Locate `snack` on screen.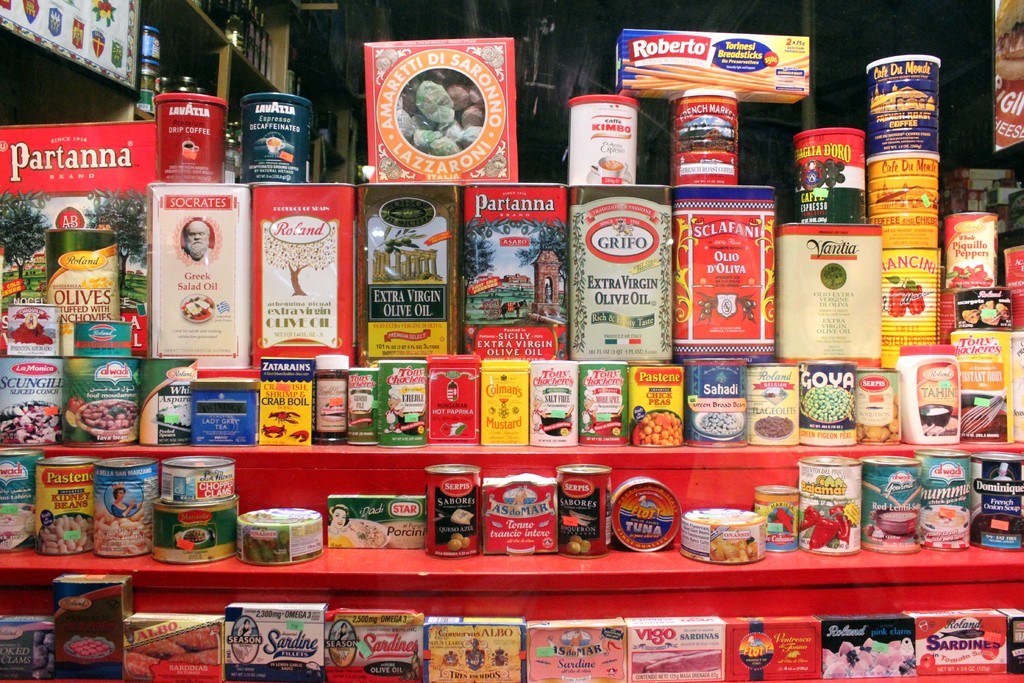
On screen at select_region(856, 48, 935, 163).
